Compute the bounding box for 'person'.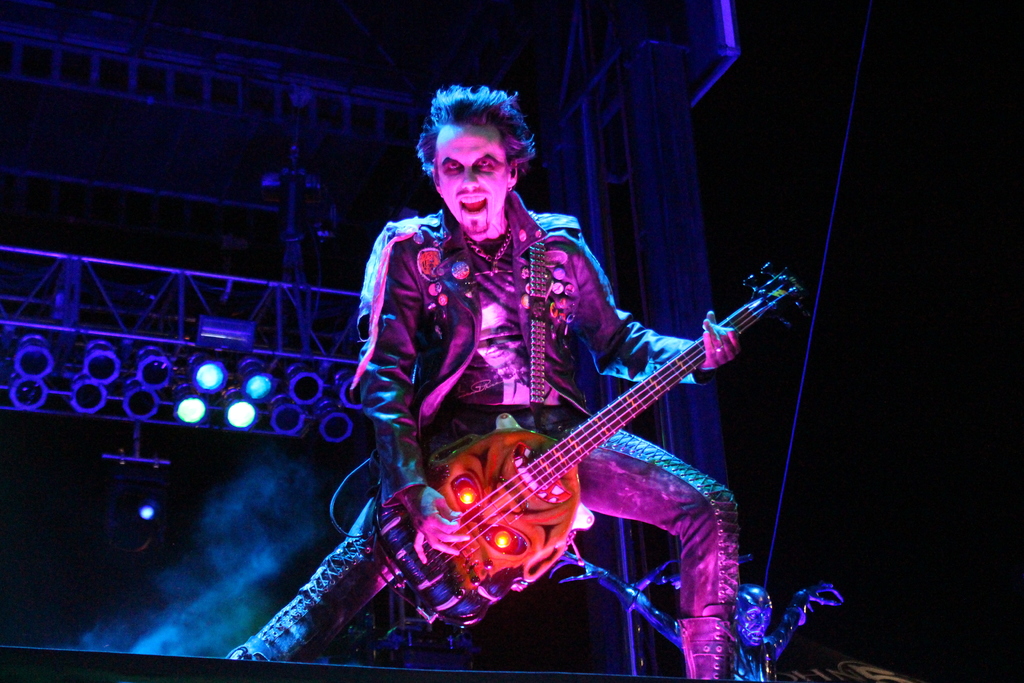
(548,549,844,682).
